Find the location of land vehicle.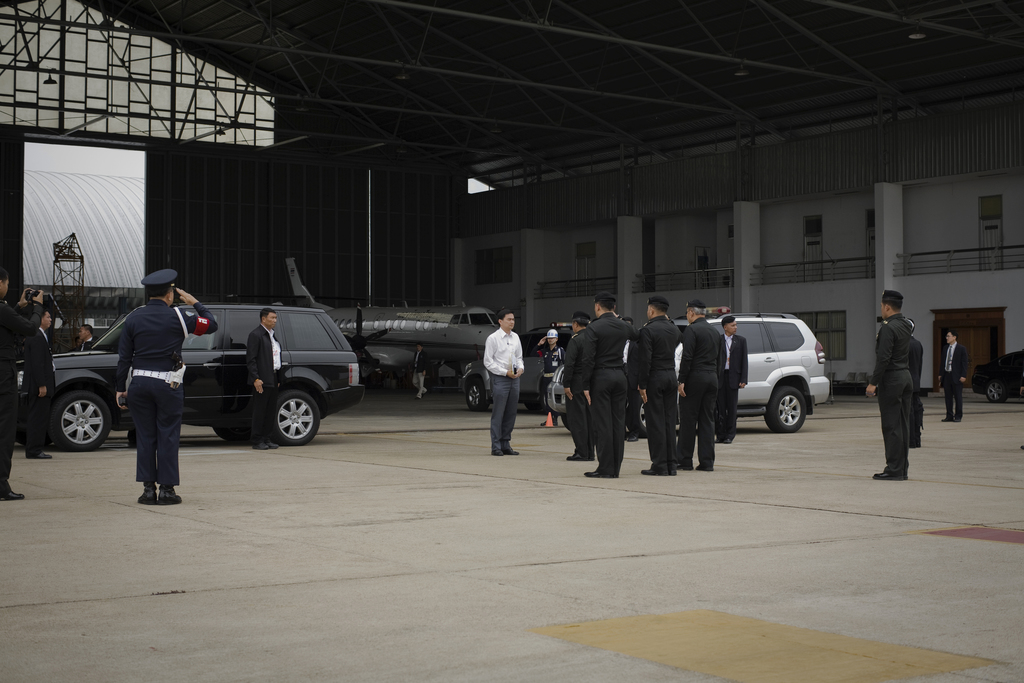
Location: <region>548, 311, 828, 431</region>.
